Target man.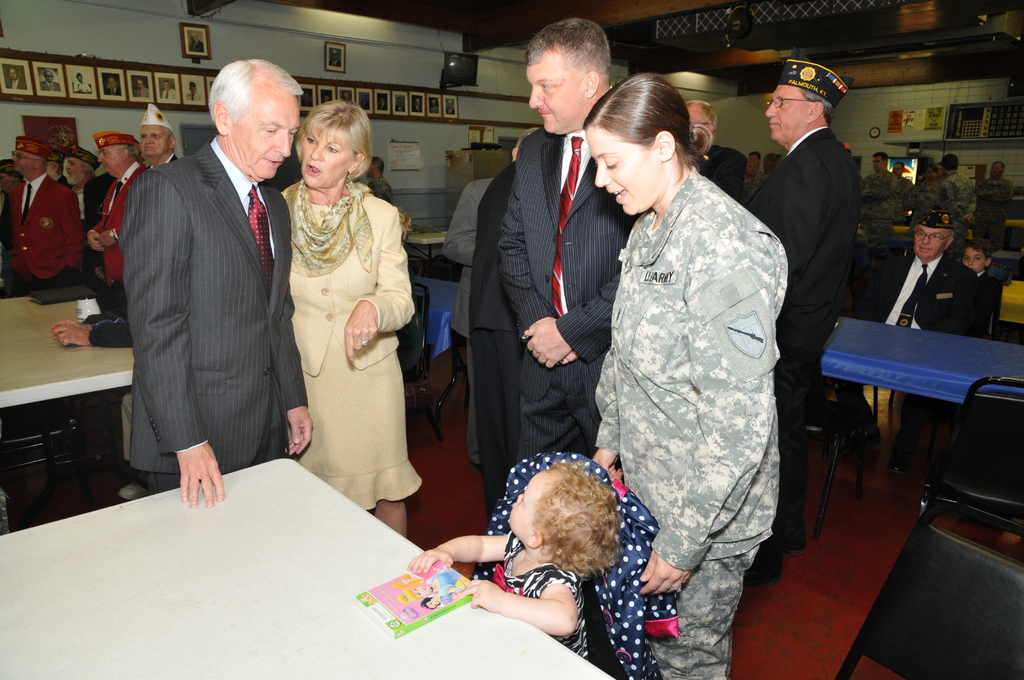
Target region: bbox(931, 155, 973, 211).
